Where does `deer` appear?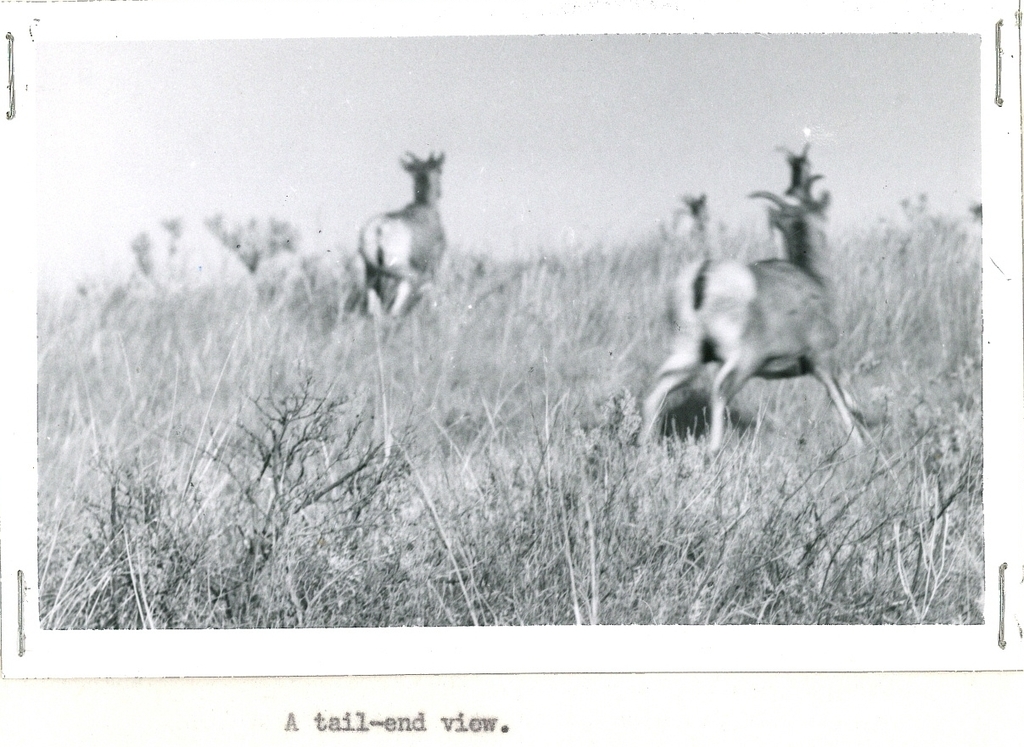
Appears at left=357, top=155, right=453, bottom=326.
